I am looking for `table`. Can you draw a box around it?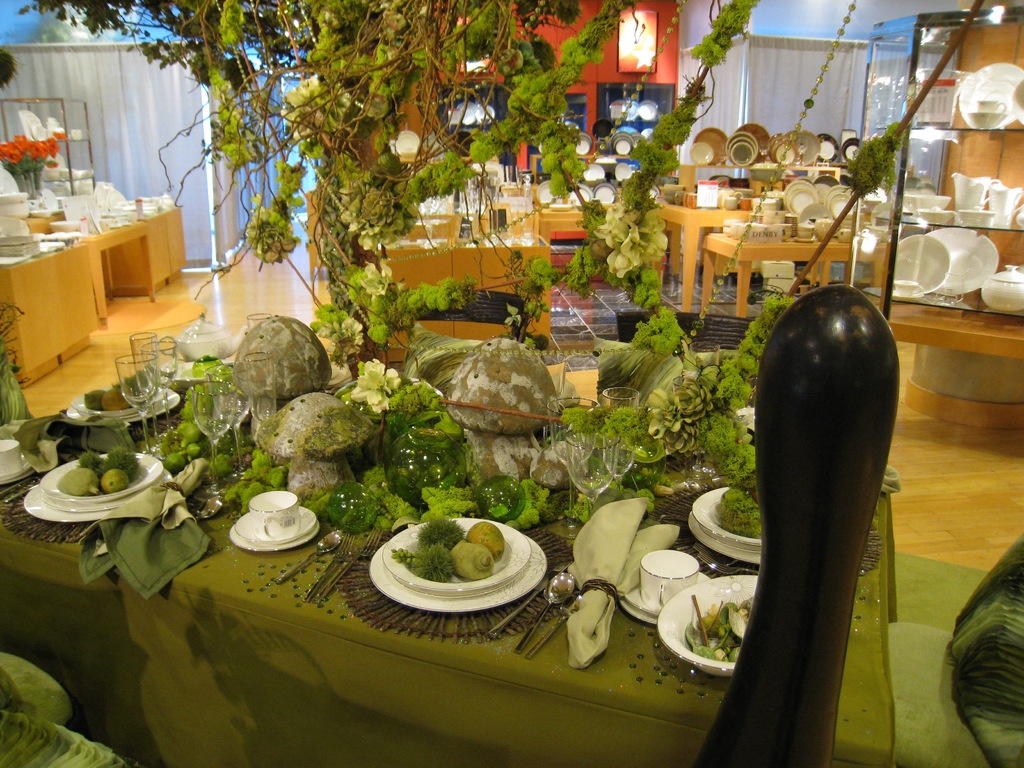
Sure, the bounding box is 73:219:152:326.
